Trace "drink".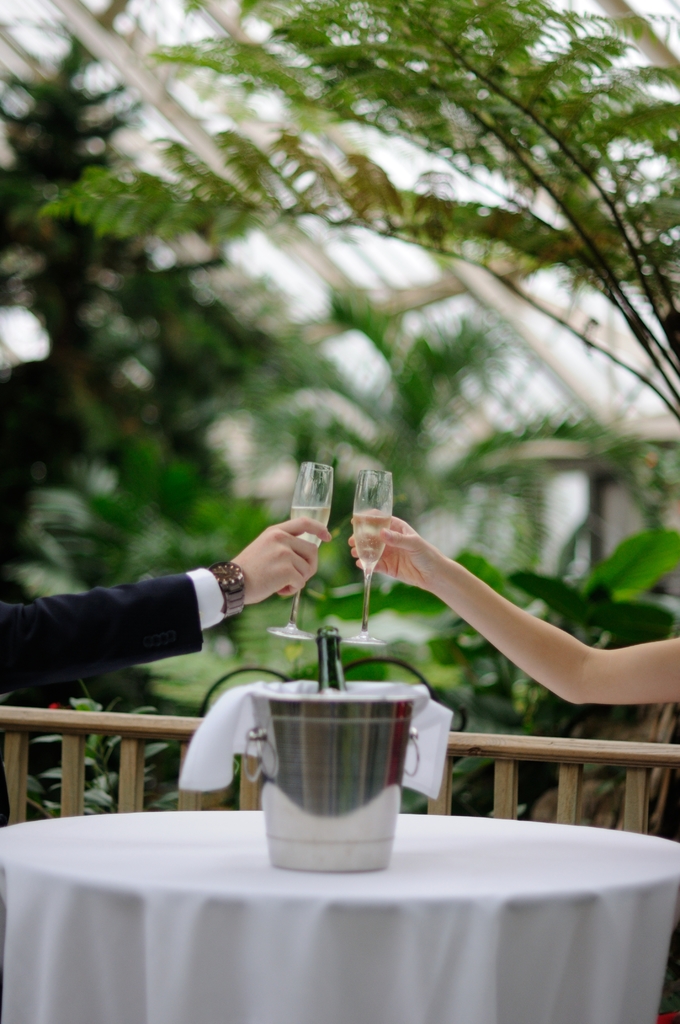
Traced to rect(291, 505, 331, 547).
